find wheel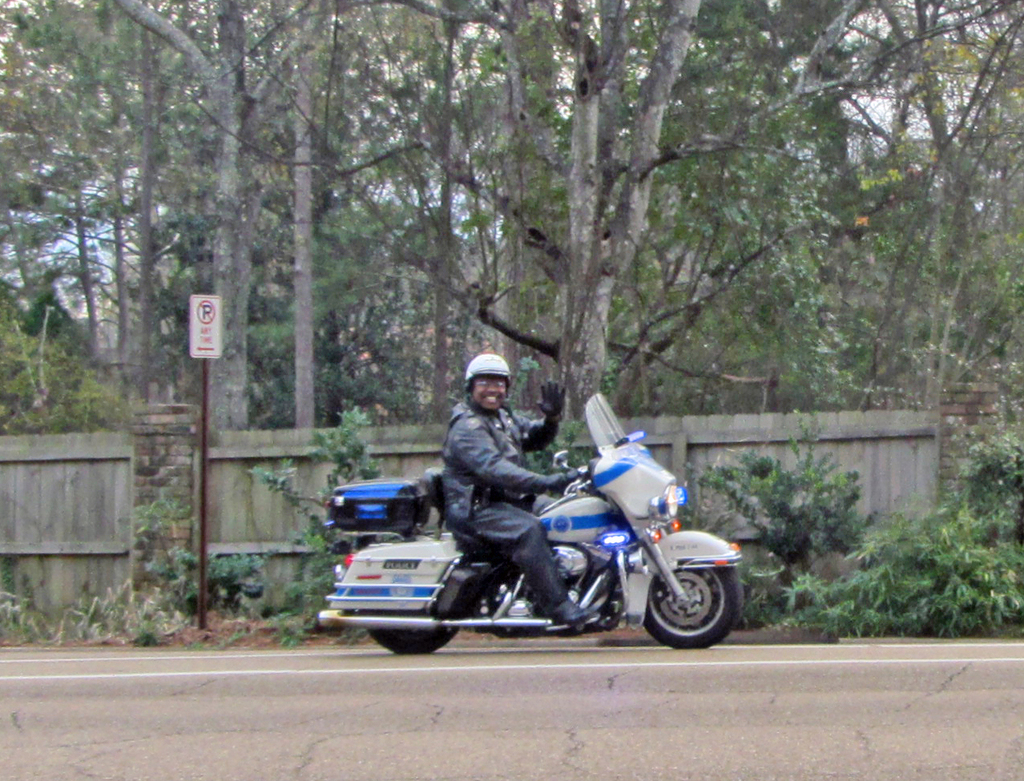
365 614 461 653
